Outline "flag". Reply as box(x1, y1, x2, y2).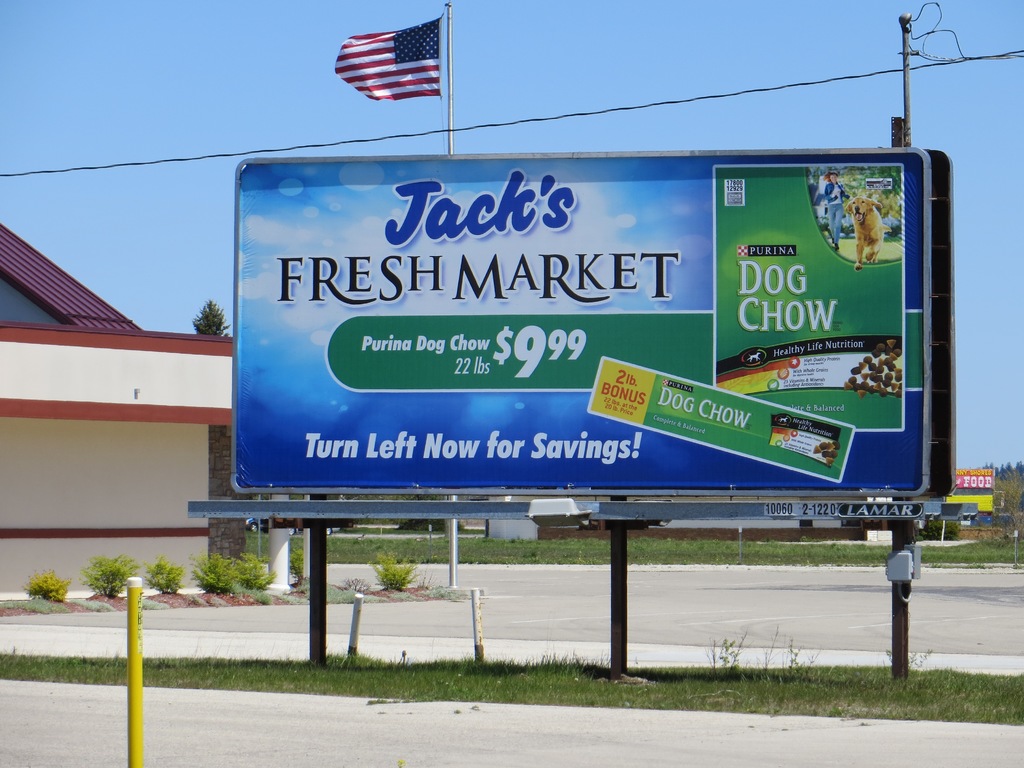
box(333, 16, 449, 106).
